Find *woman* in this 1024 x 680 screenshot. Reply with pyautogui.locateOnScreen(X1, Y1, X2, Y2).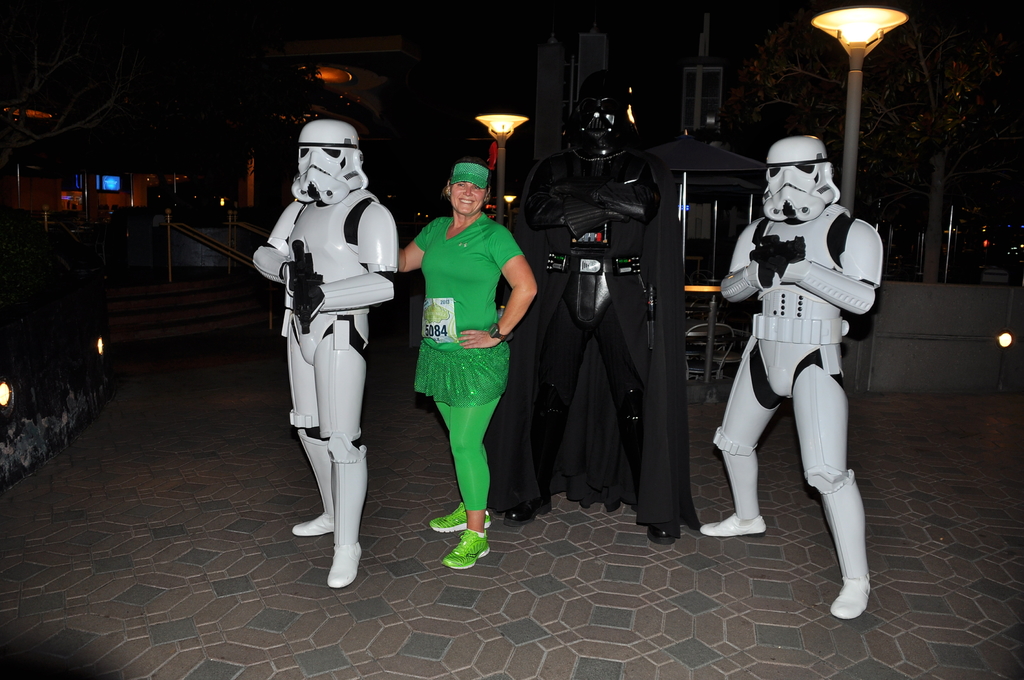
pyautogui.locateOnScreen(392, 159, 538, 572).
